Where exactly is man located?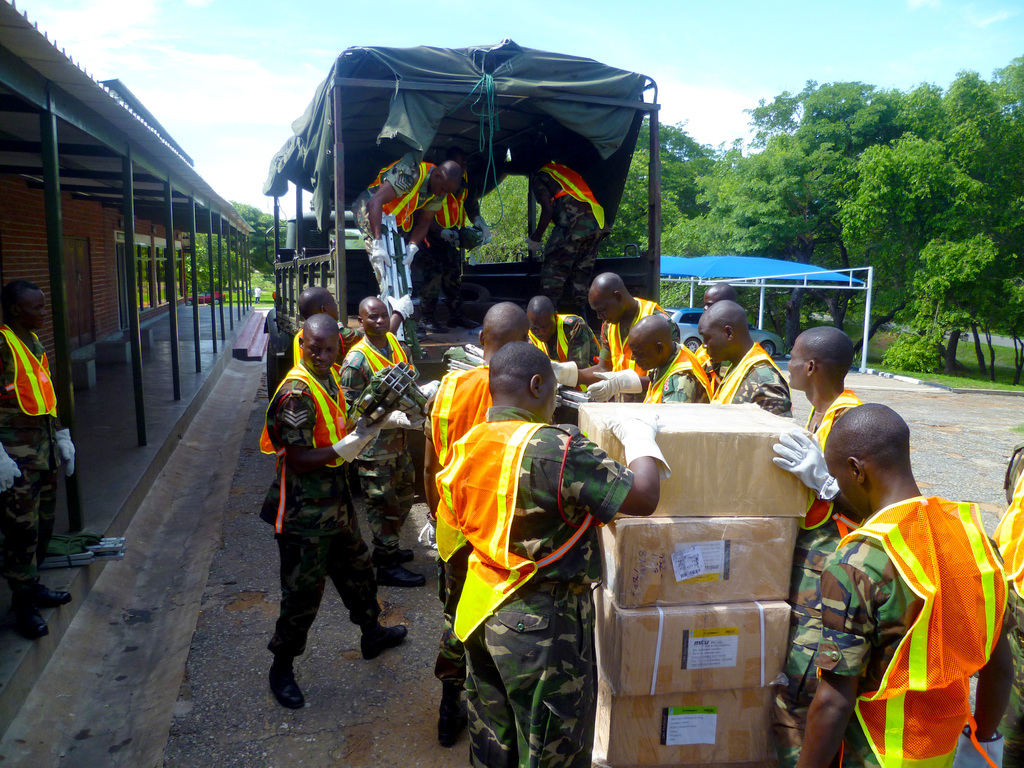
Its bounding box is <box>340,298,429,590</box>.
